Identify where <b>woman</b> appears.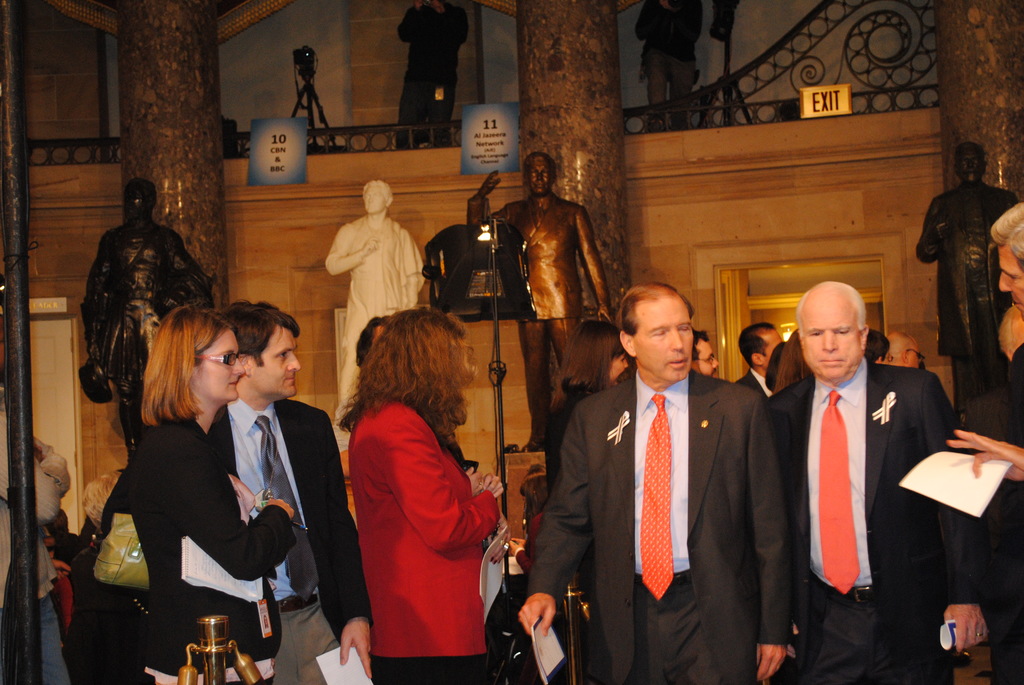
Appears at (342, 308, 506, 684).
